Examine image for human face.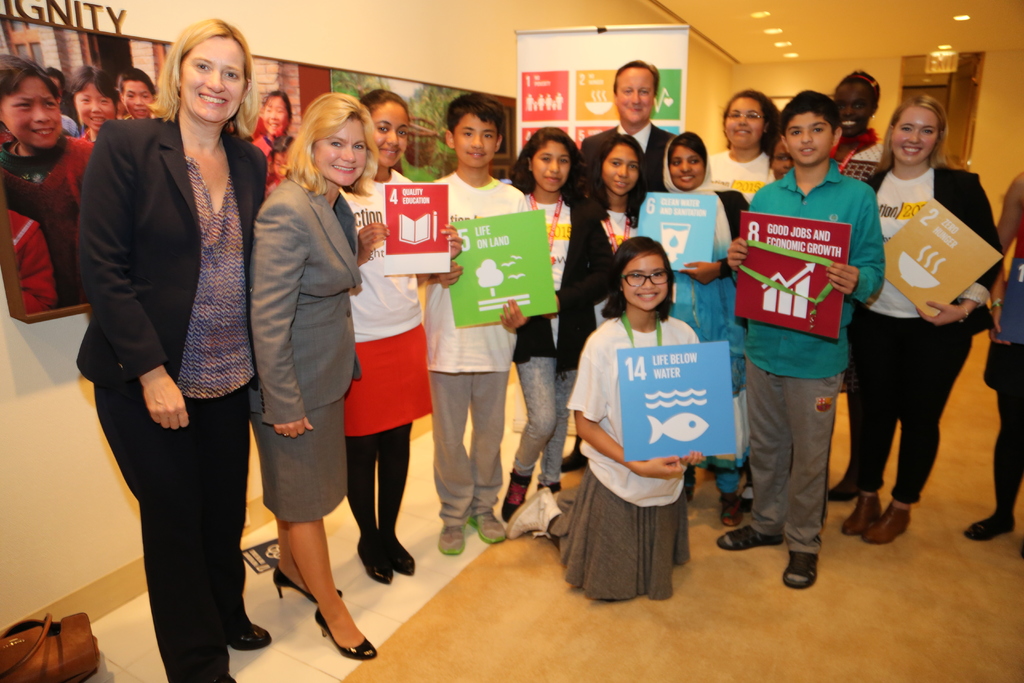
Examination result: l=668, t=147, r=706, b=193.
